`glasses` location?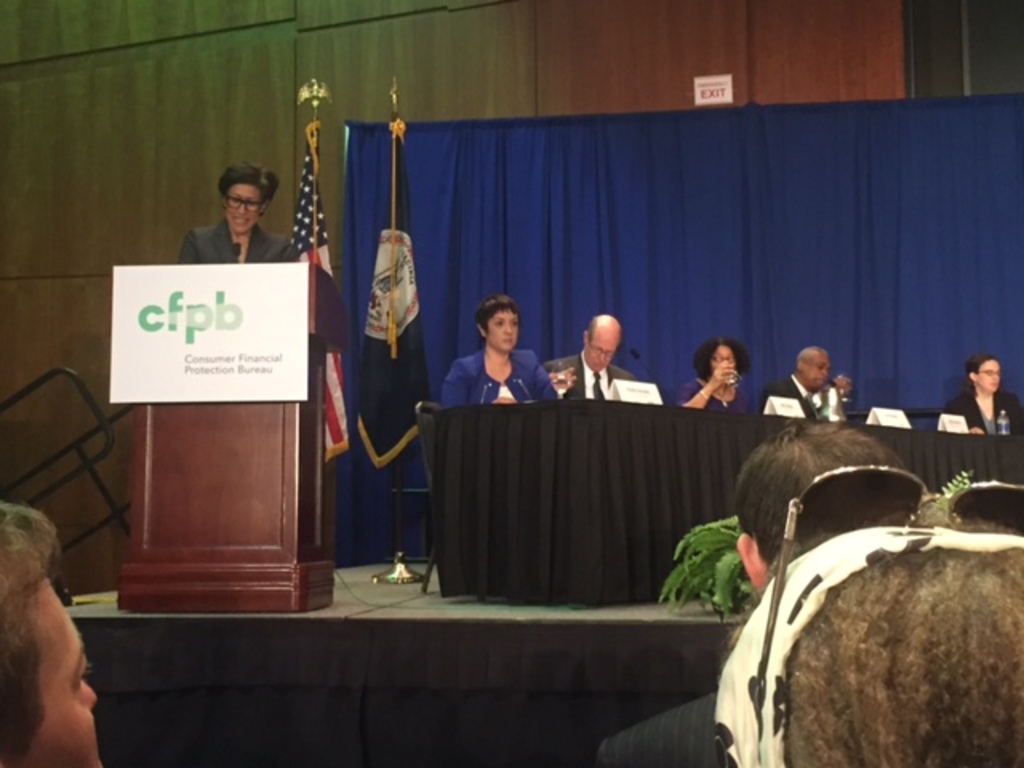
bbox=(981, 368, 1003, 378)
